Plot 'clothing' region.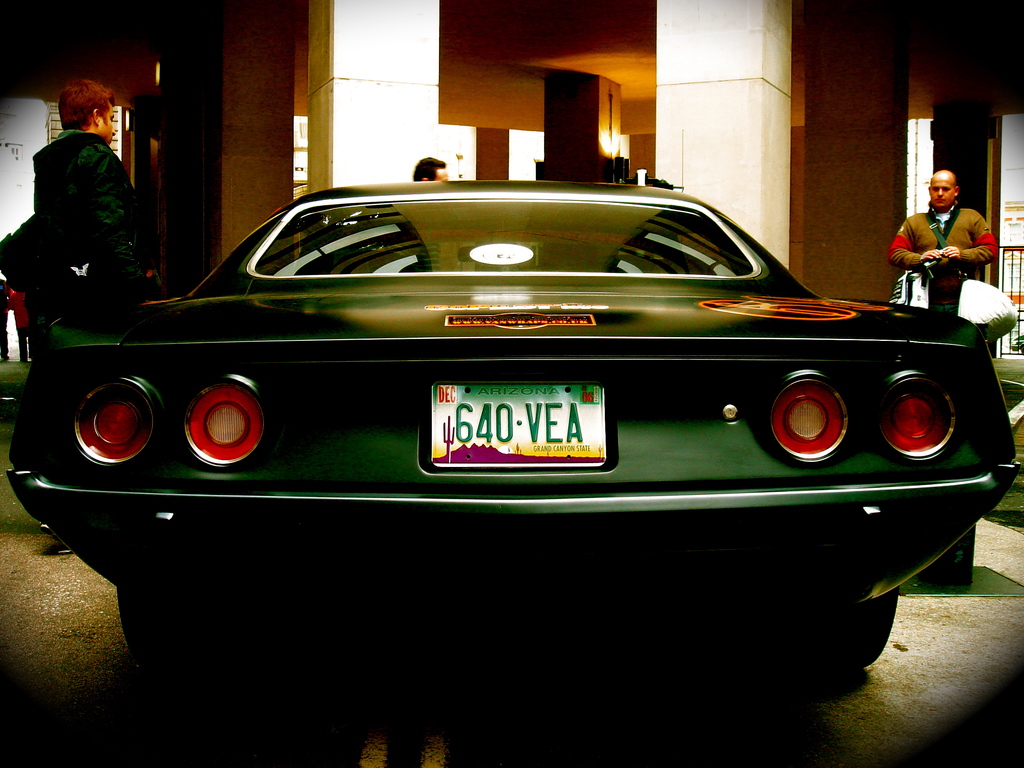
Plotted at locate(899, 179, 995, 300).
